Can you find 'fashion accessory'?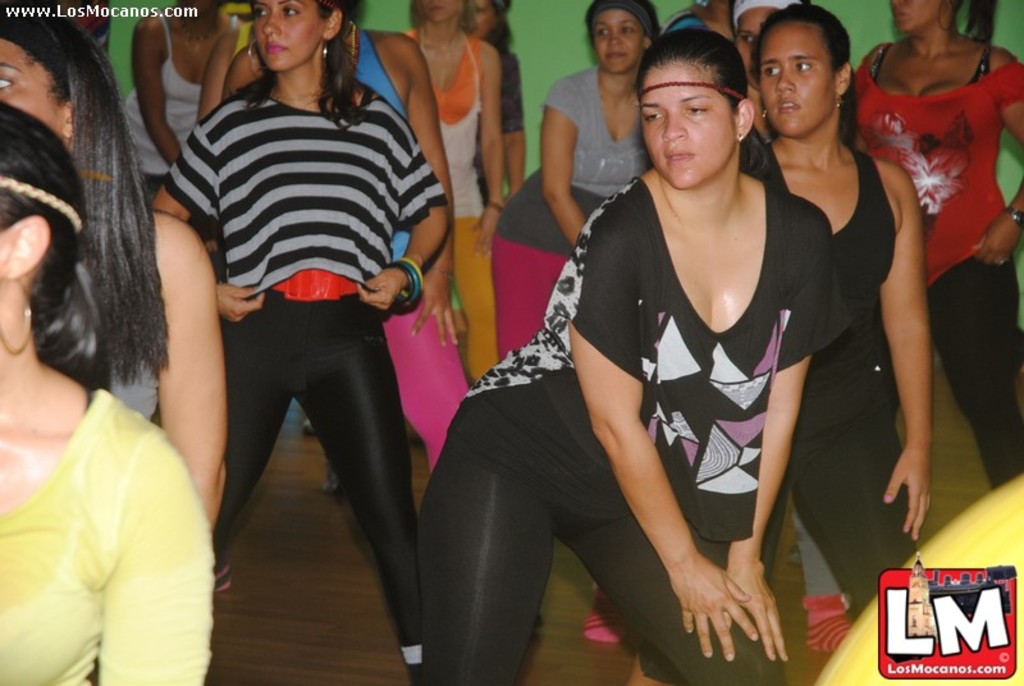
Yes, bounding box: select_region(837, 93, 842, 110).
